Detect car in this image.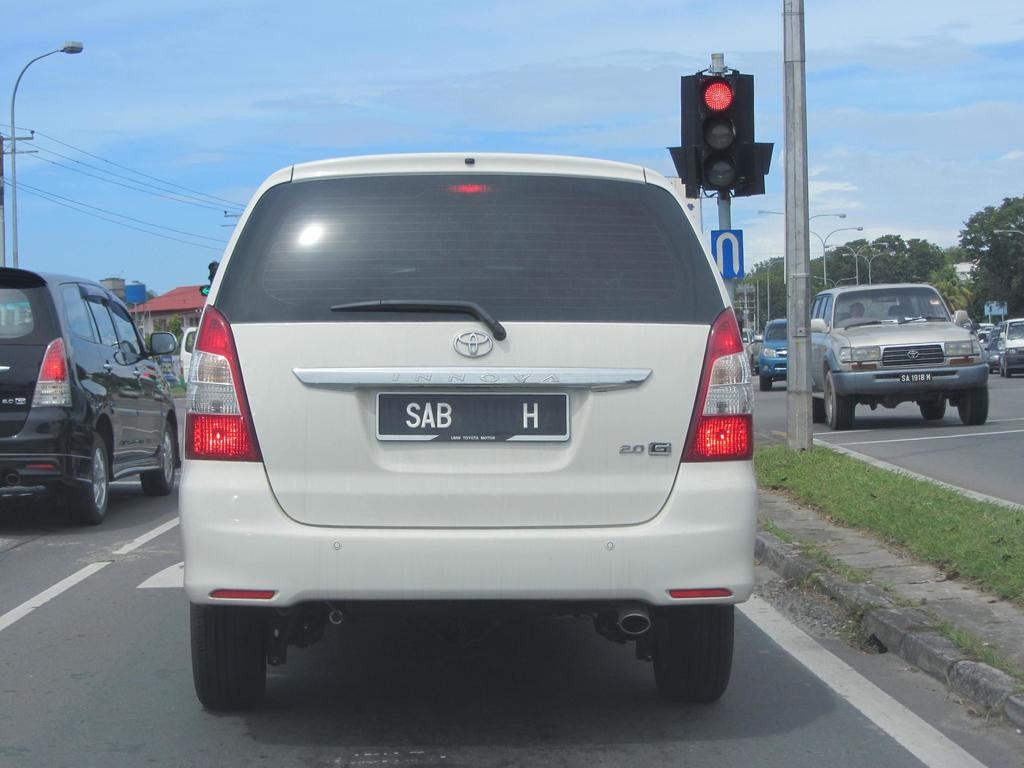
Detection: locate(799, 284, 994, 432).
